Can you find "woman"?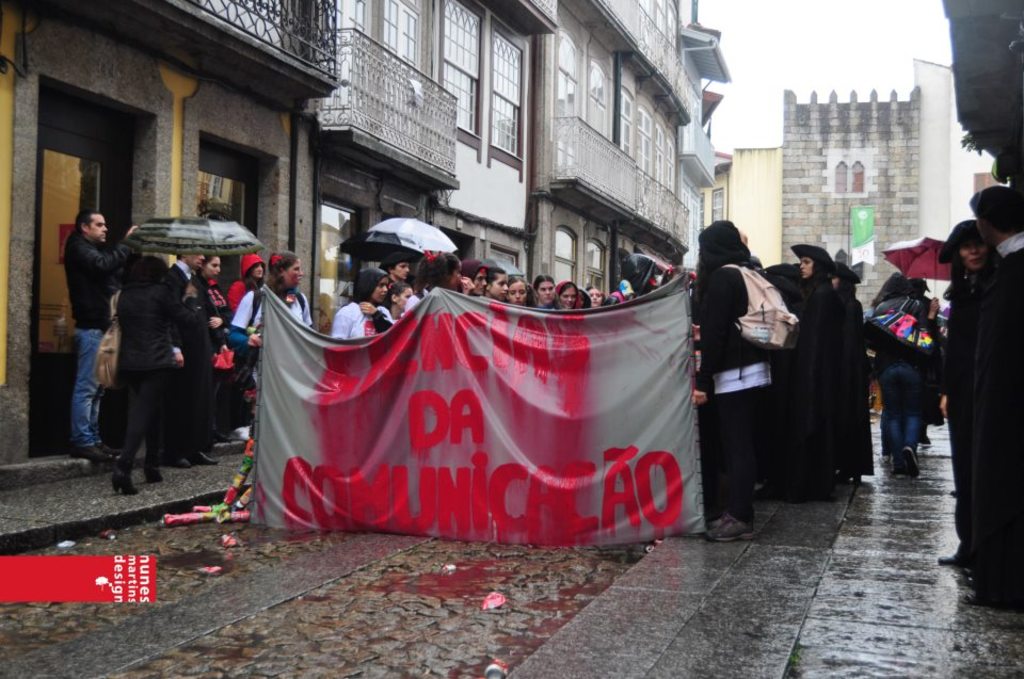
Yes, bounding box: x1=464, y1=254, x2=485, y2=294.
